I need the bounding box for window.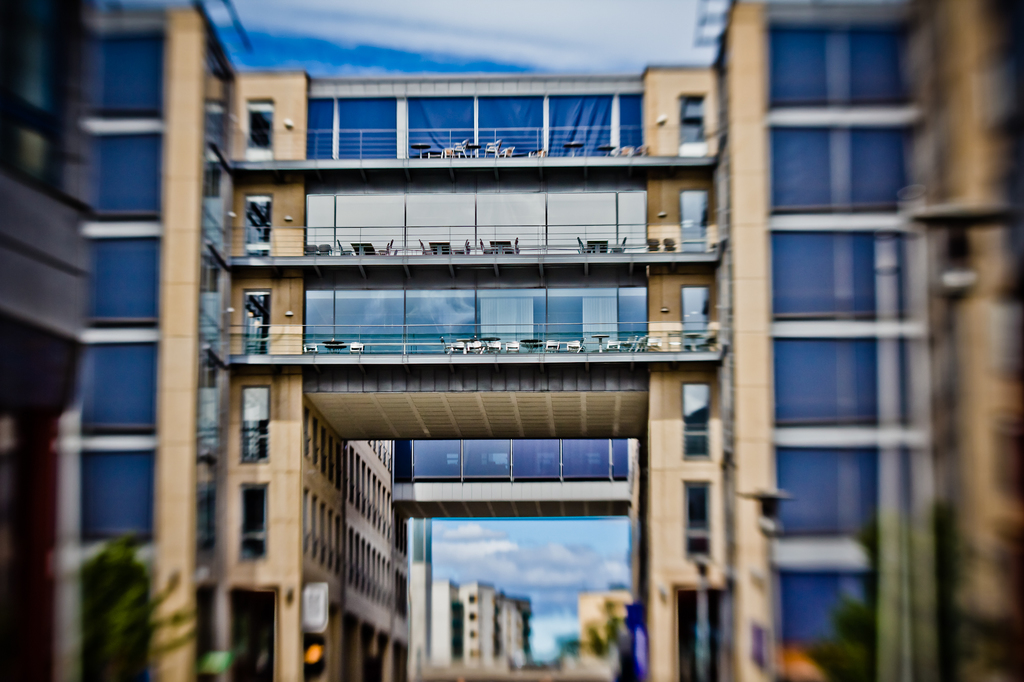
Here it is: BBox(766, 20, 911, 108).
